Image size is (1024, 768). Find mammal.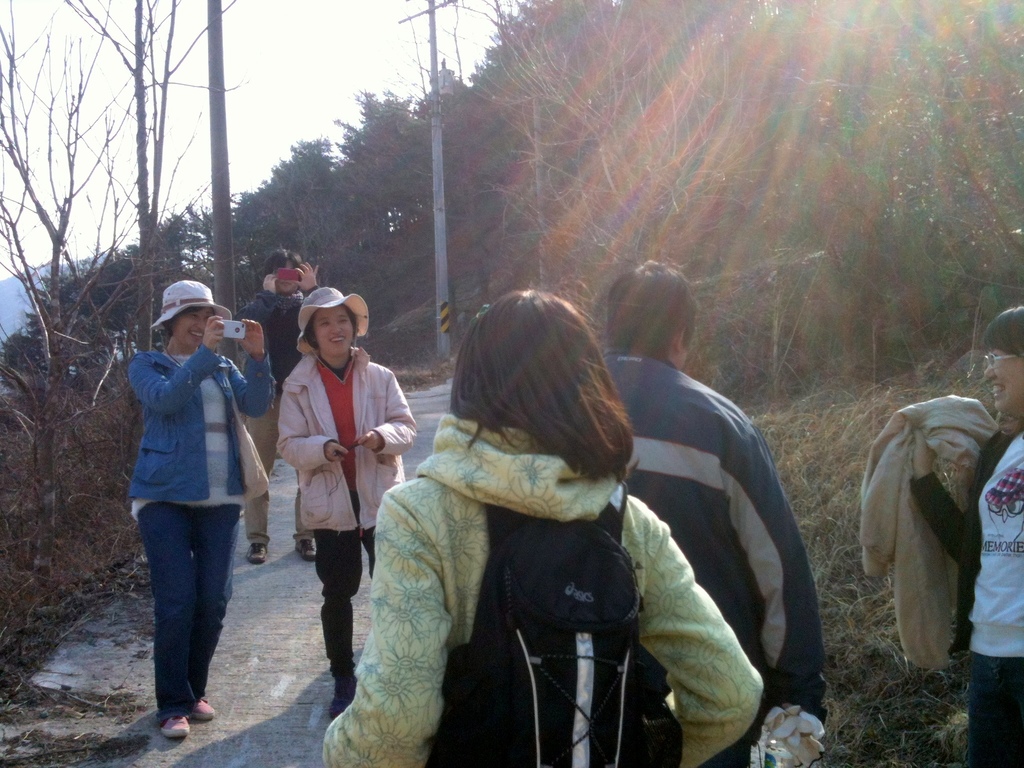
{"x1": 604, "y1": 250, "x2": 825, "y2": 760}.
